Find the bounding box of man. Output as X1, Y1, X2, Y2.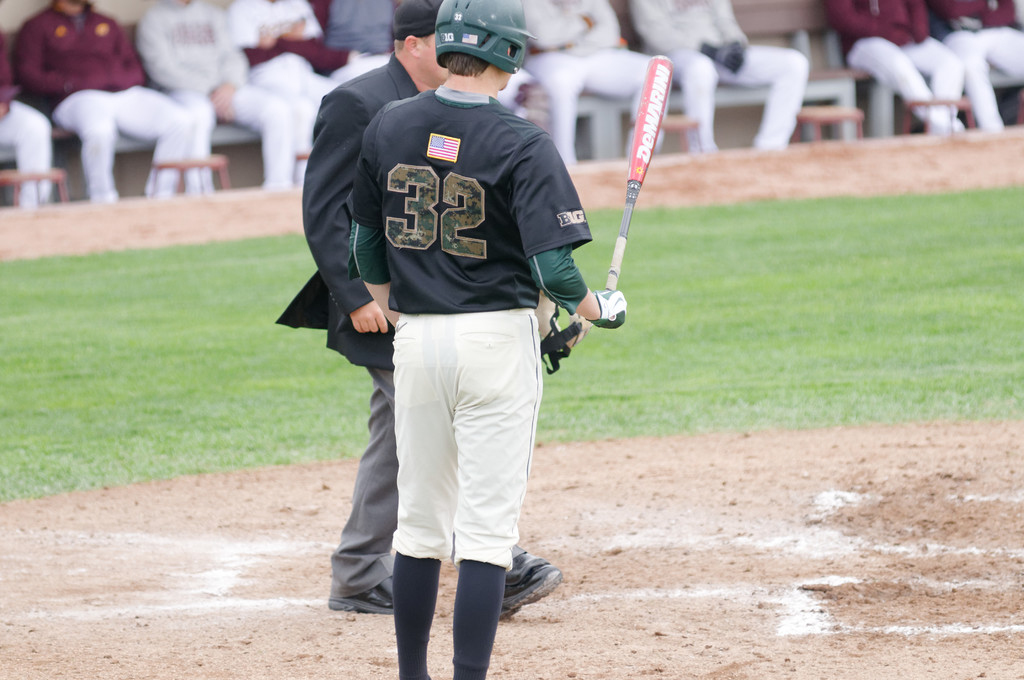
929, 0, 1023, 130.
